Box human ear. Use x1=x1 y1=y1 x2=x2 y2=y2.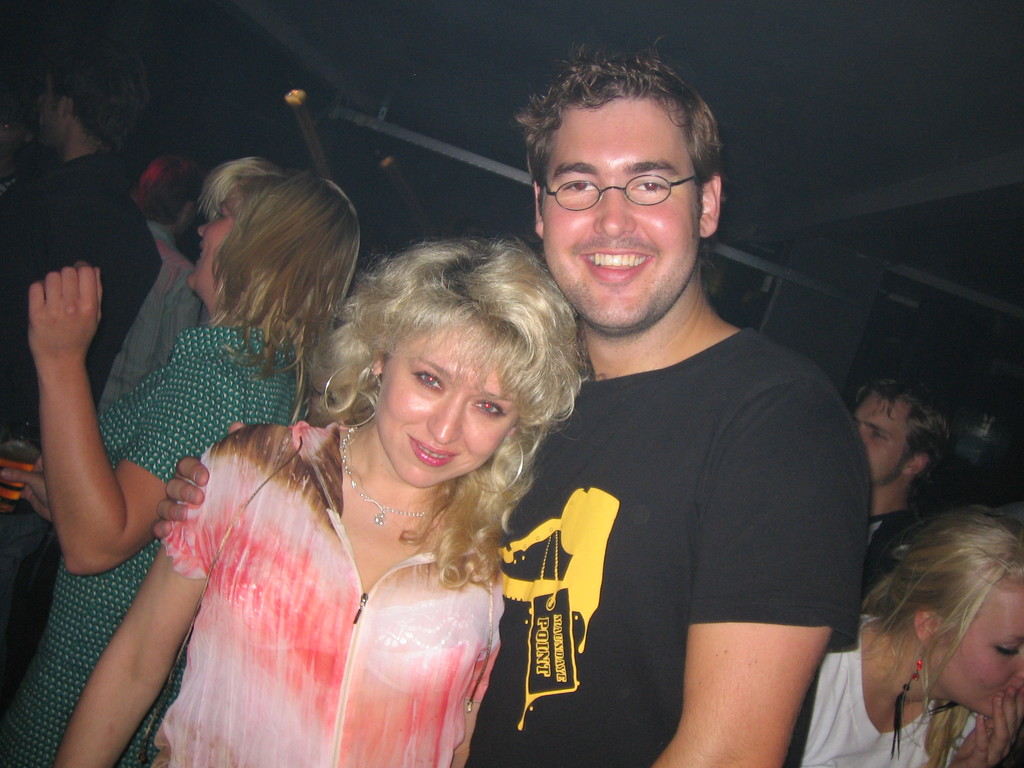
x1=906 y1=454 x2=924 y2=472.
